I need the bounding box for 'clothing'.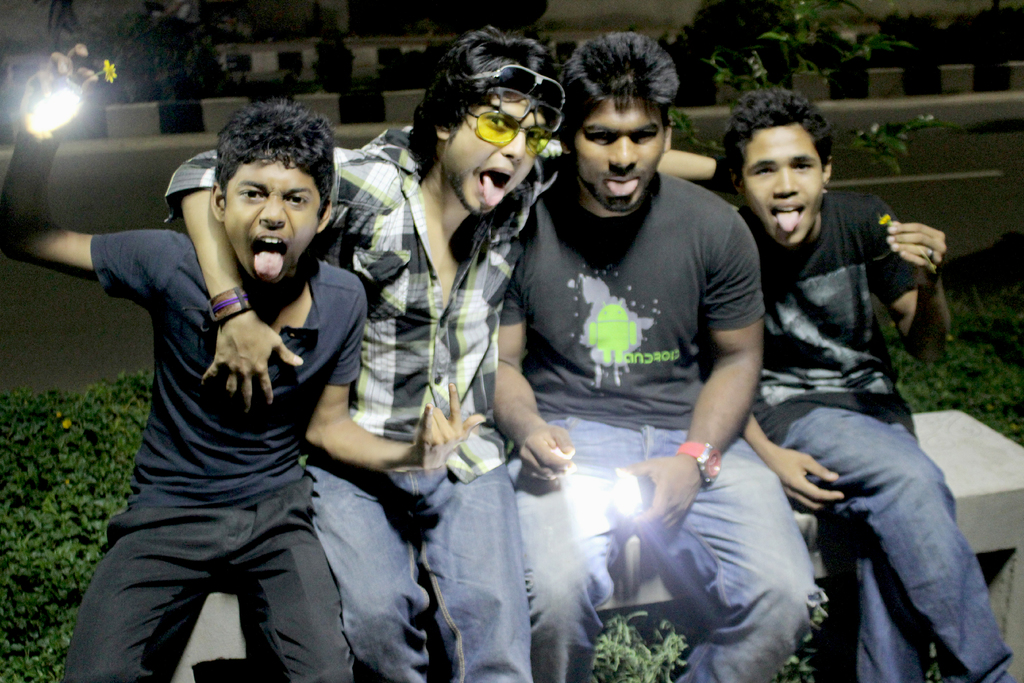
Here it is: [x1=474, y1=128, x2=788, y2=657].
